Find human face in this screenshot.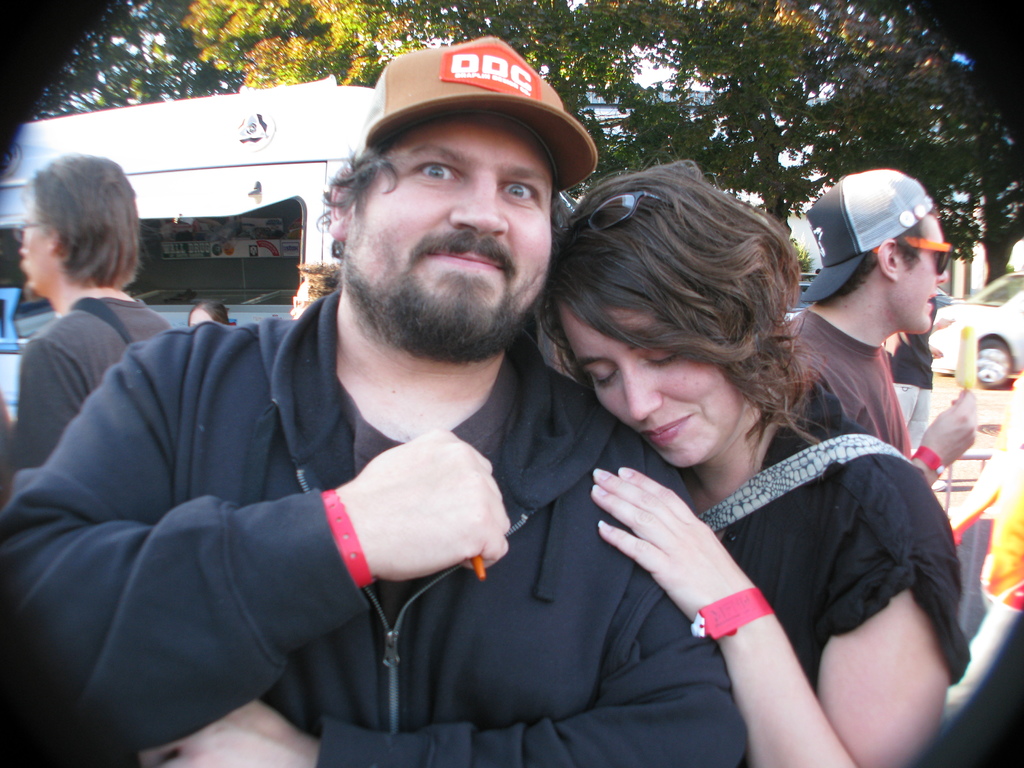
The bounding box for human face is locate(556, 301, 743, 467).
